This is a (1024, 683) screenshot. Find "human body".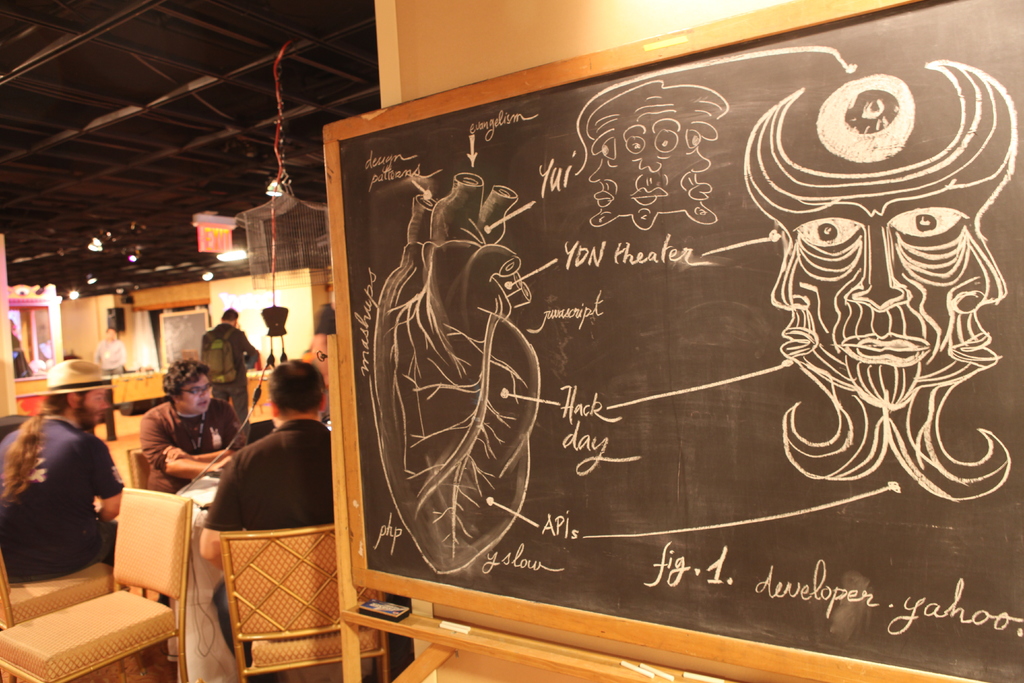
Bounding box: bbox=(200, 357, 334, 569).
